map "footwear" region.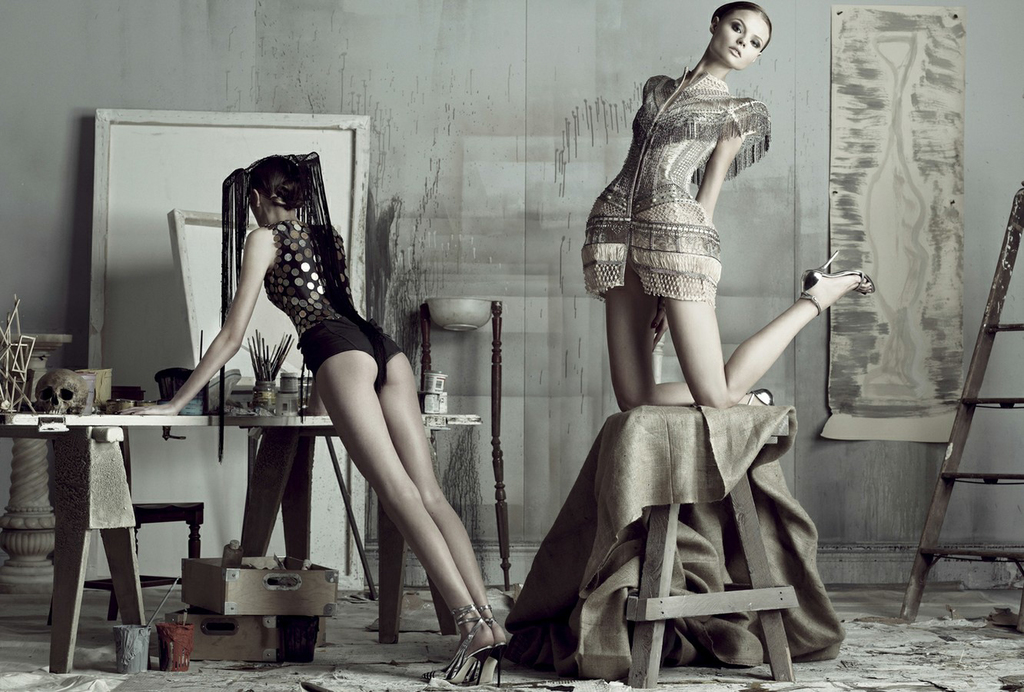
Mapped to [x1=795, y1=251, x2=882, y2=320].
